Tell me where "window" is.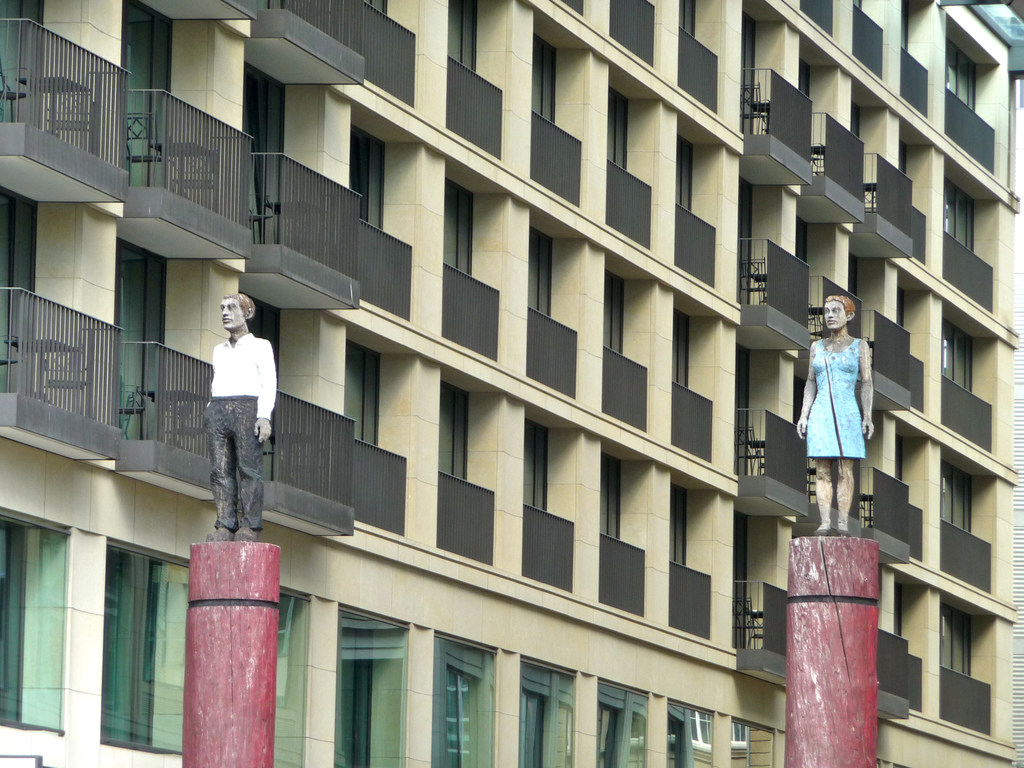
"window" is at <bbox>738, 14, 755, 129</bbox>.
